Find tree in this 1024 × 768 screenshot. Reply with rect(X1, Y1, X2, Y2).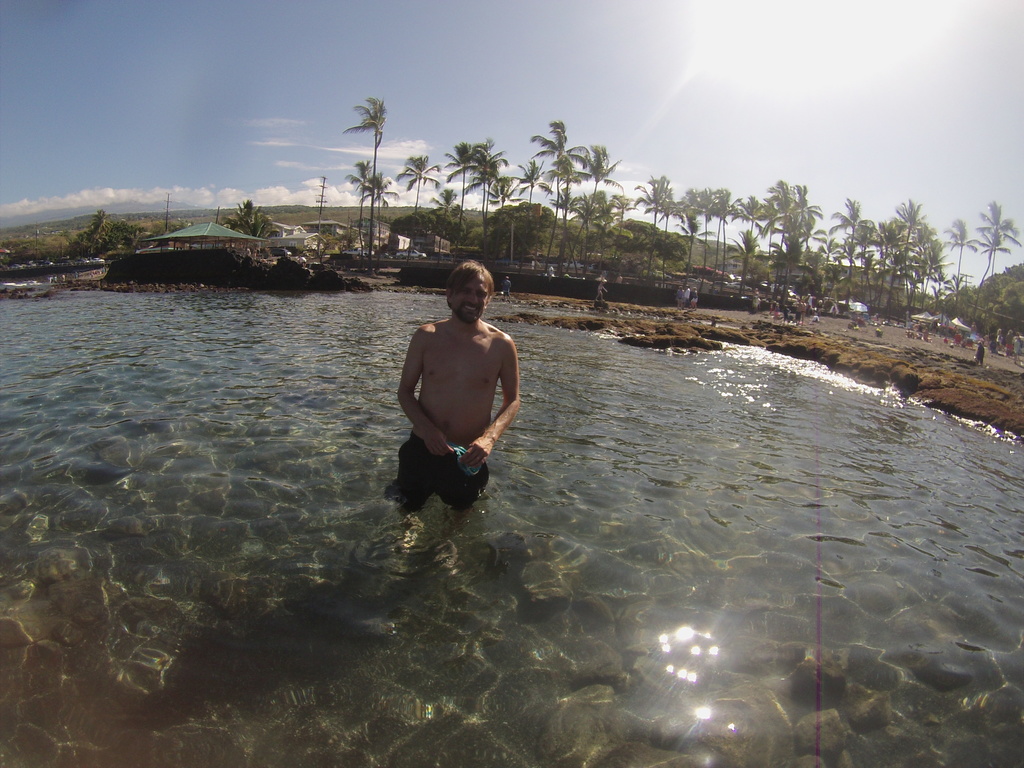
rect(973, 202, 1022, 311).
